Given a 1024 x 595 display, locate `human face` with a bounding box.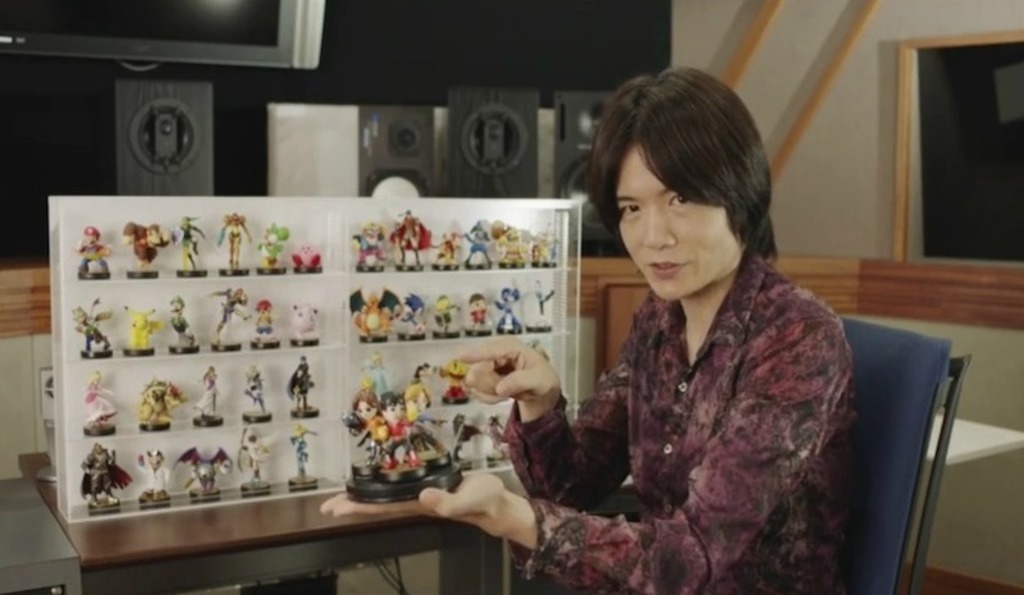
Located: left=612, top=133, right=740, bottom=299.
